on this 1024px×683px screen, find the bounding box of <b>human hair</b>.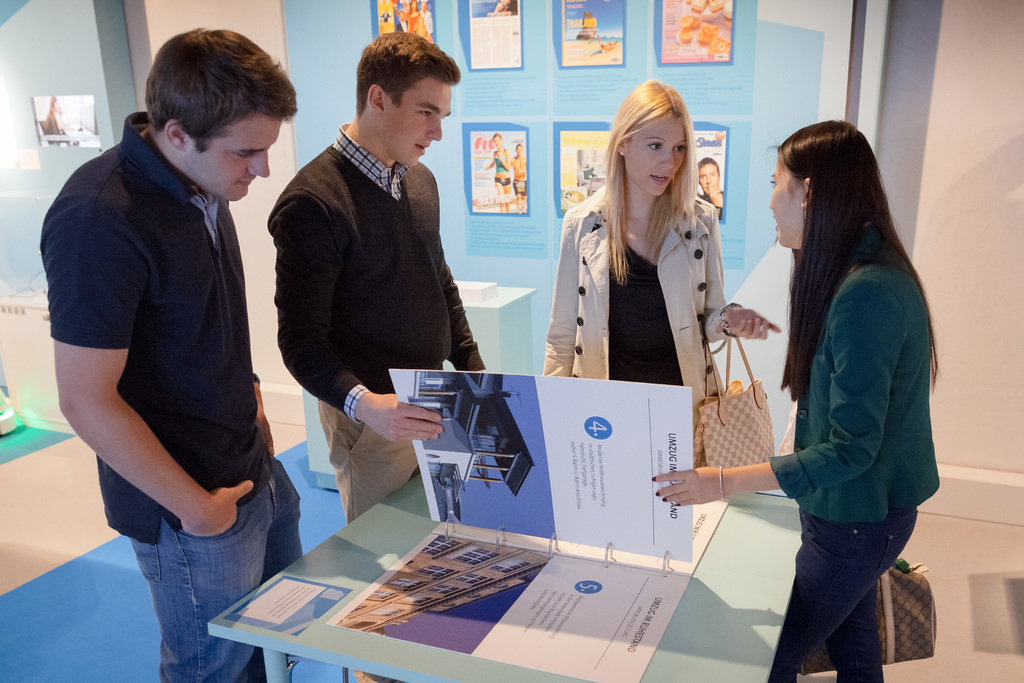
Bounding box: Rect(516, 142, 524, 153).
